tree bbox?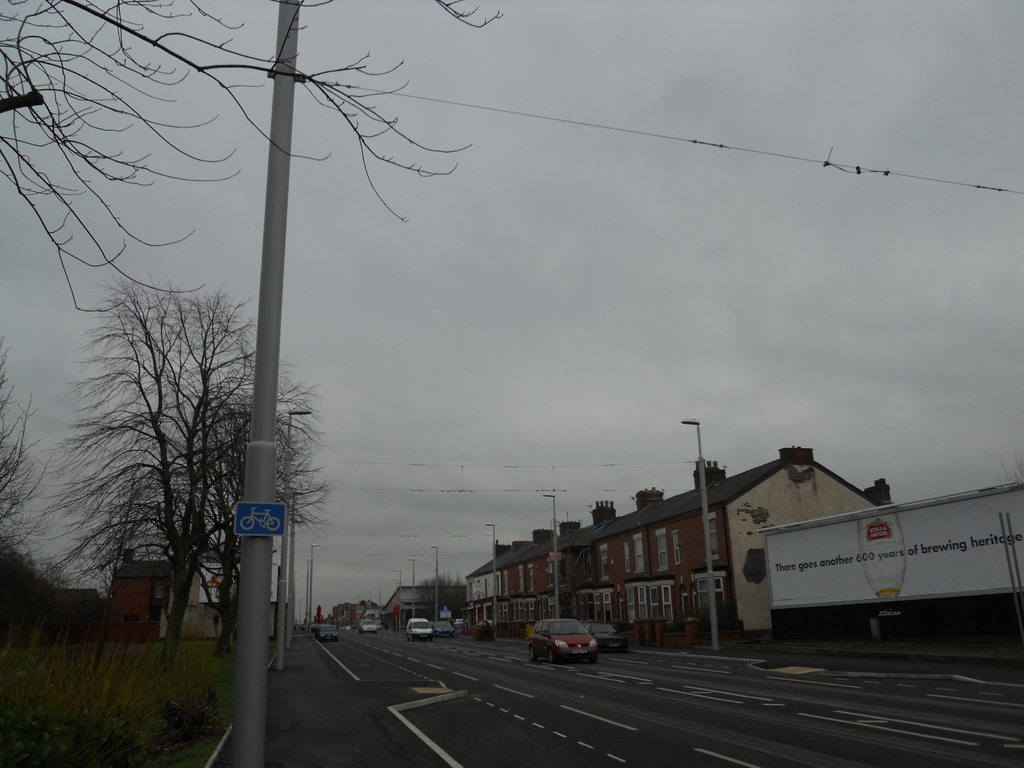
[0,335,73,591]
